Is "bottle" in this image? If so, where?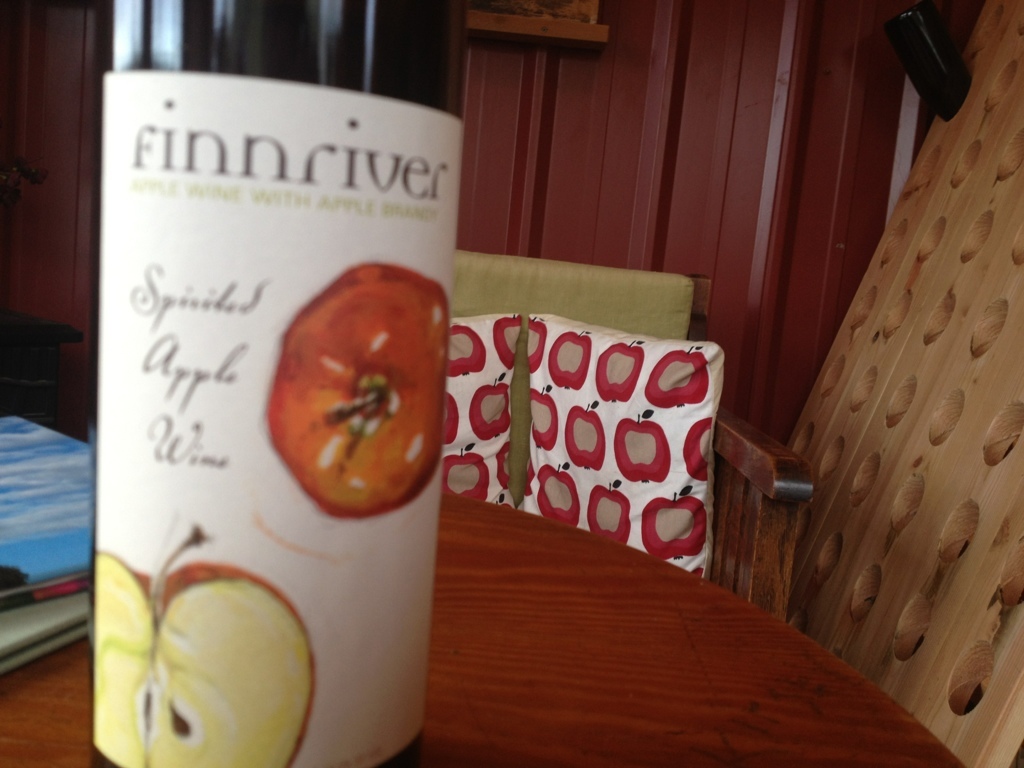
Yes, at 91/0/468/767.
